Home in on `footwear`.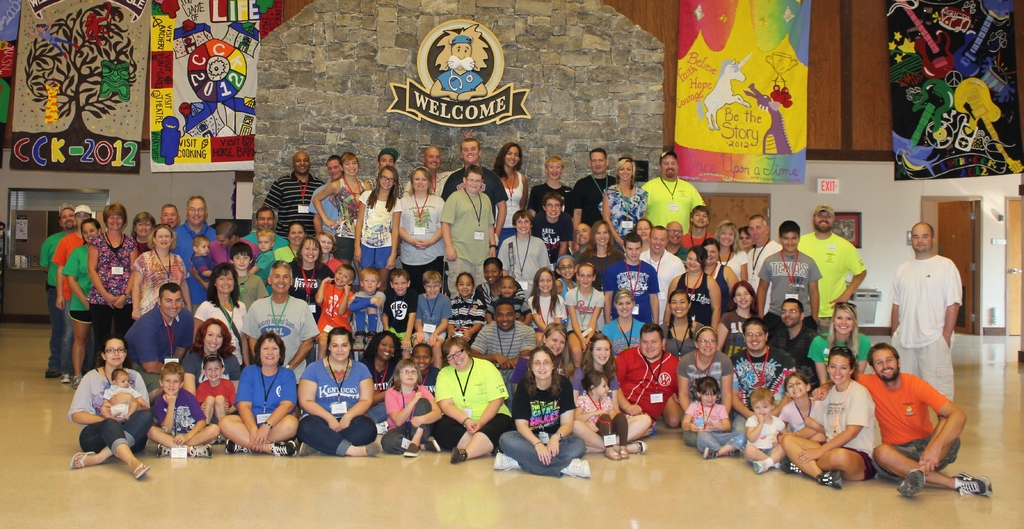
Homed in at {"left": 365, "top": 441, "right": 388, "bottom": 456}.
